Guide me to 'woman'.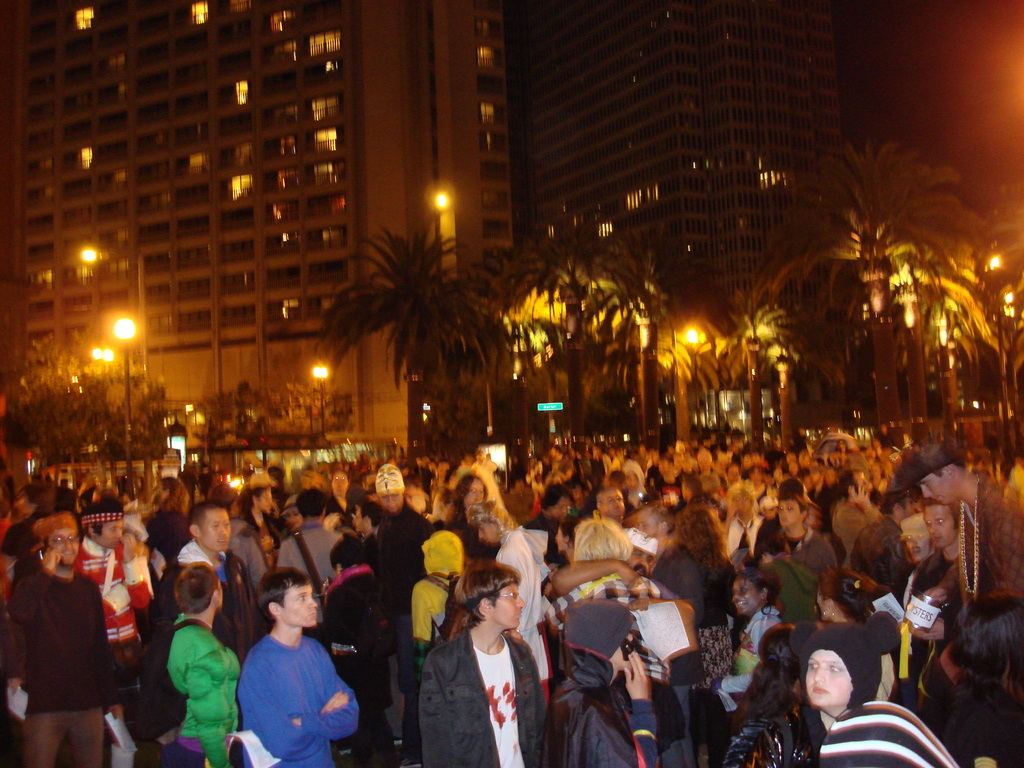
Guidance: (left=3, top=484, right=54, bottom=584).
